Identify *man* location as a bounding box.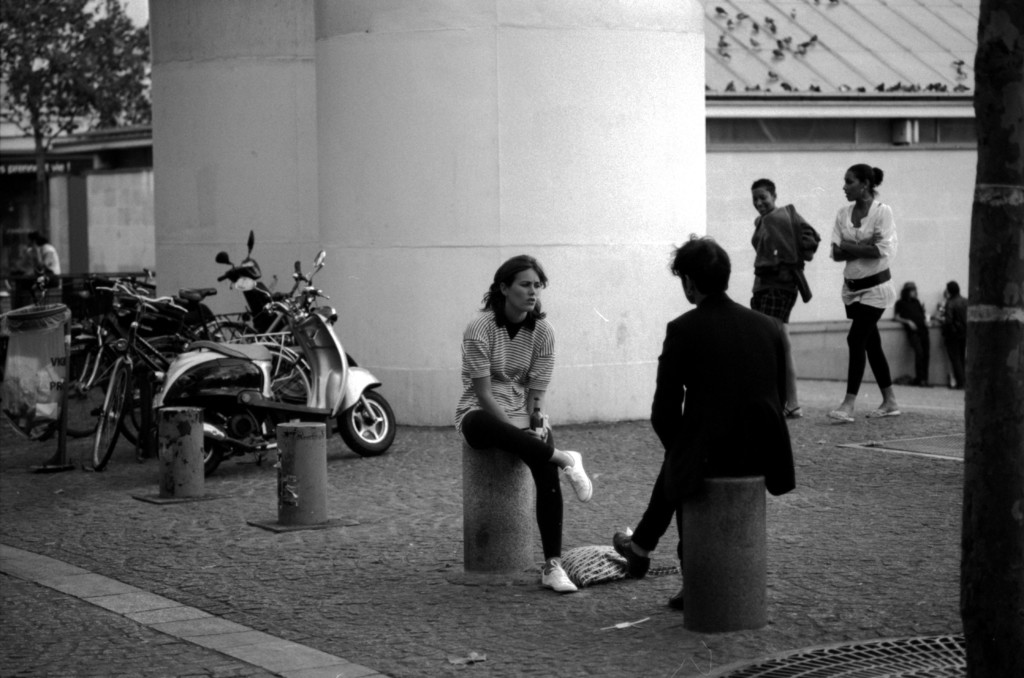
(749, 161, 810, 418).
